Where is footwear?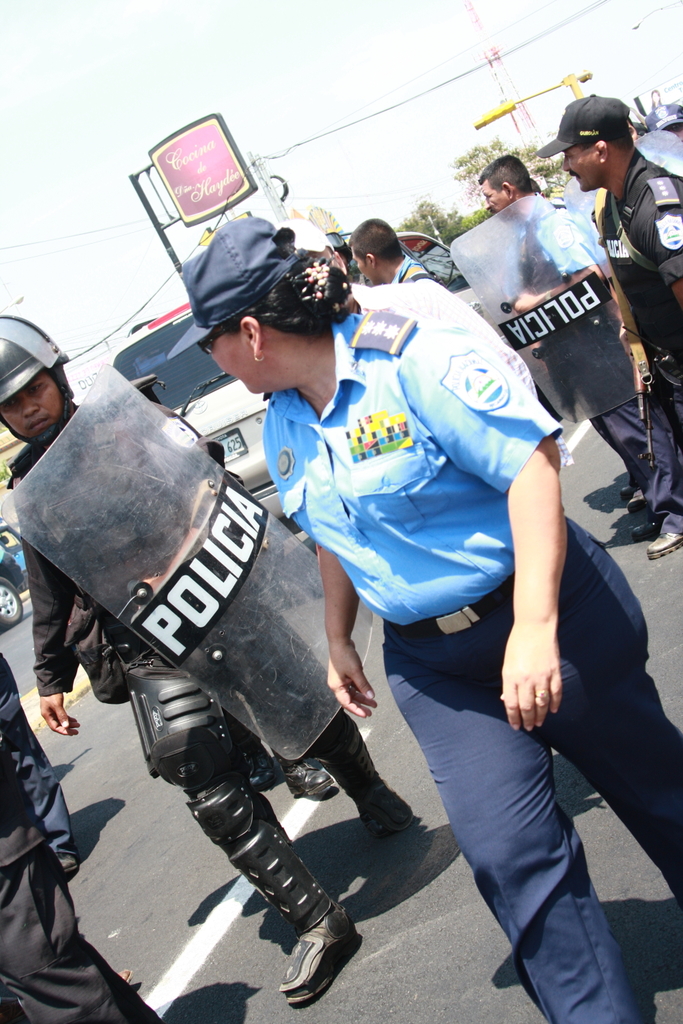
region(115, 969, 137, 984).
